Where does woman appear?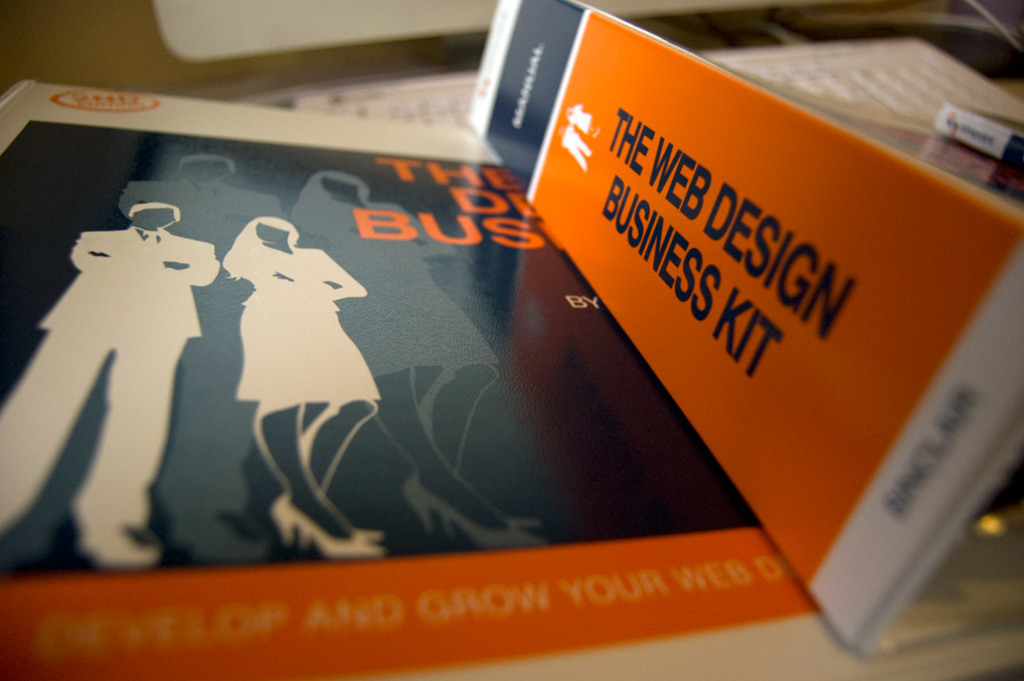
Appears at x1=221, y1=216, x2=380, y2=553.
